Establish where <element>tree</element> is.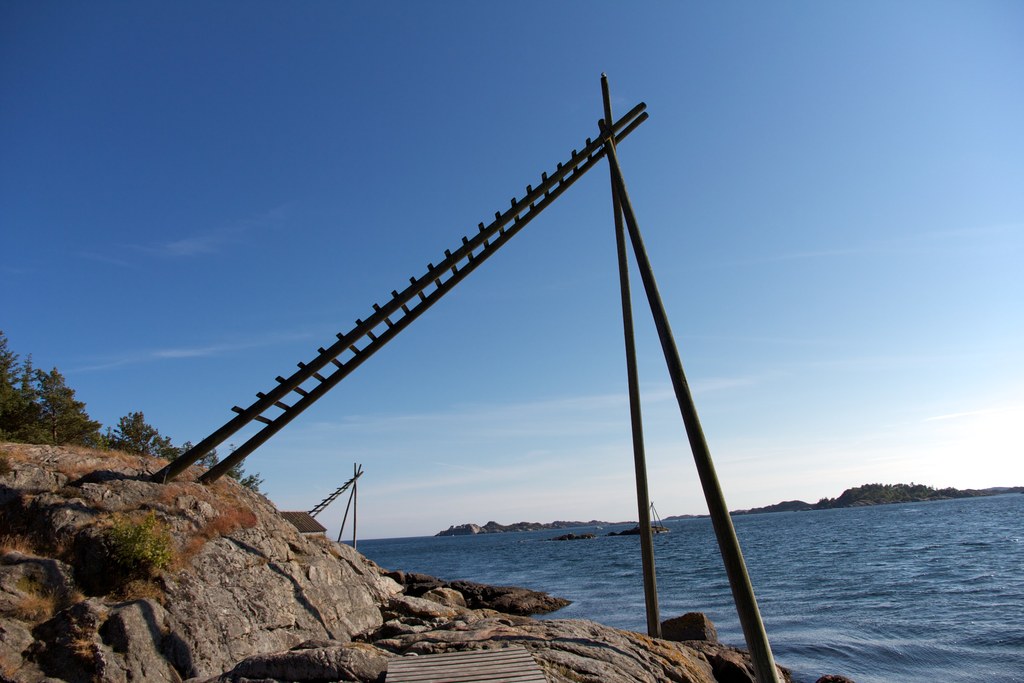
Established at [x1=84, y1=393, x2=160, y2=463].
